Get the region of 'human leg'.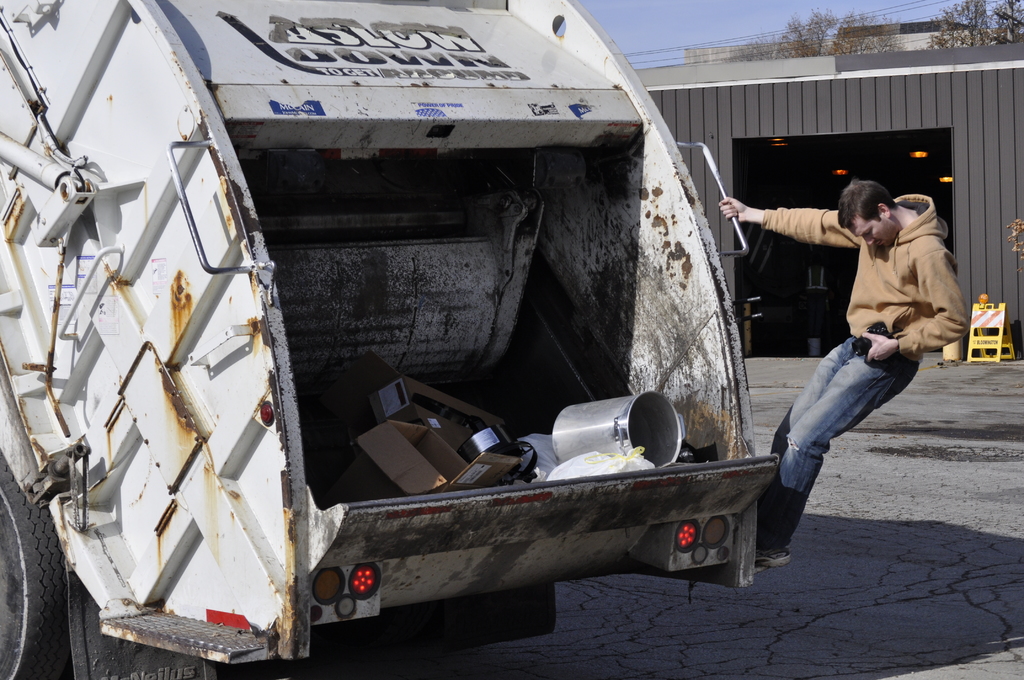
pyautogui.locateOnScreen(756, 339, 925, 561).
